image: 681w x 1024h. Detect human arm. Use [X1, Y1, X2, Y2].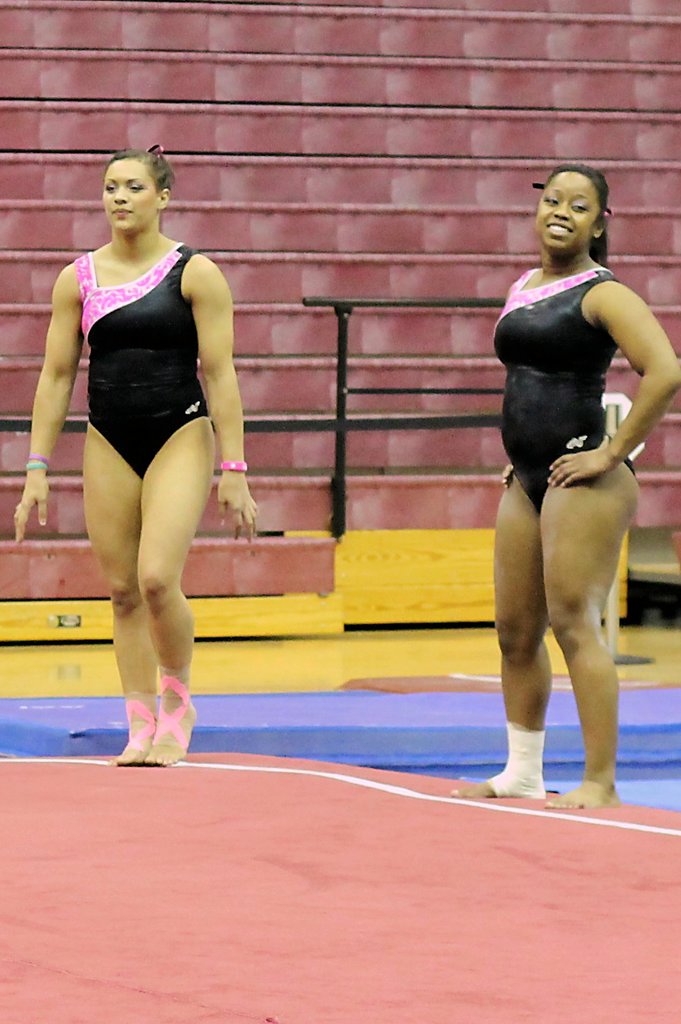
[541, 282, 680, 504].
